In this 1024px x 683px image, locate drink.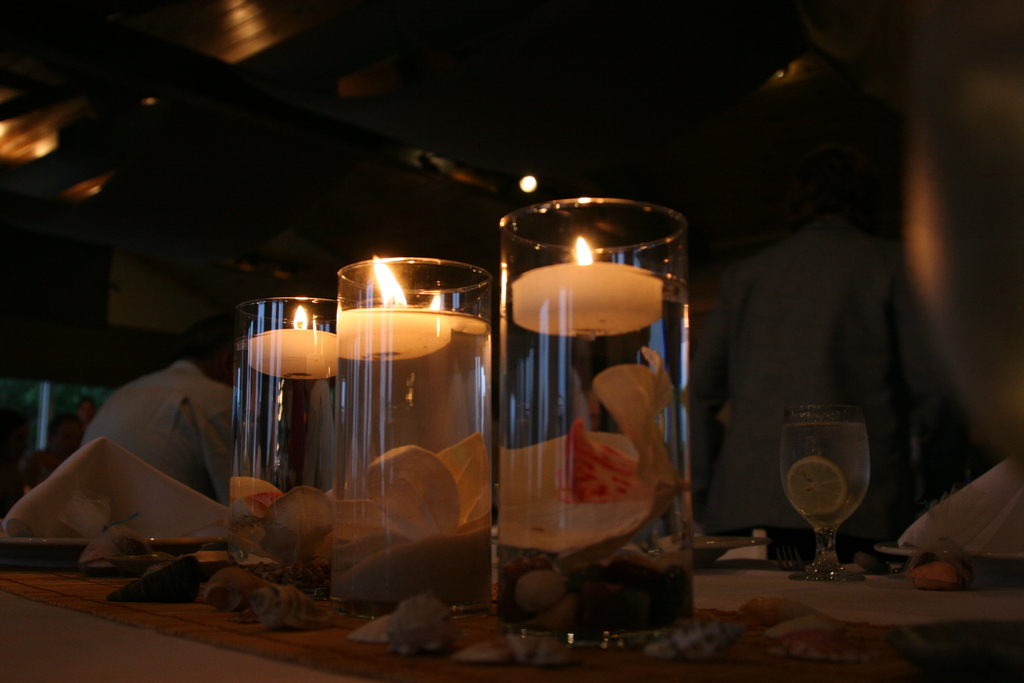
Bounding box: 780, 400, 883, 568.
